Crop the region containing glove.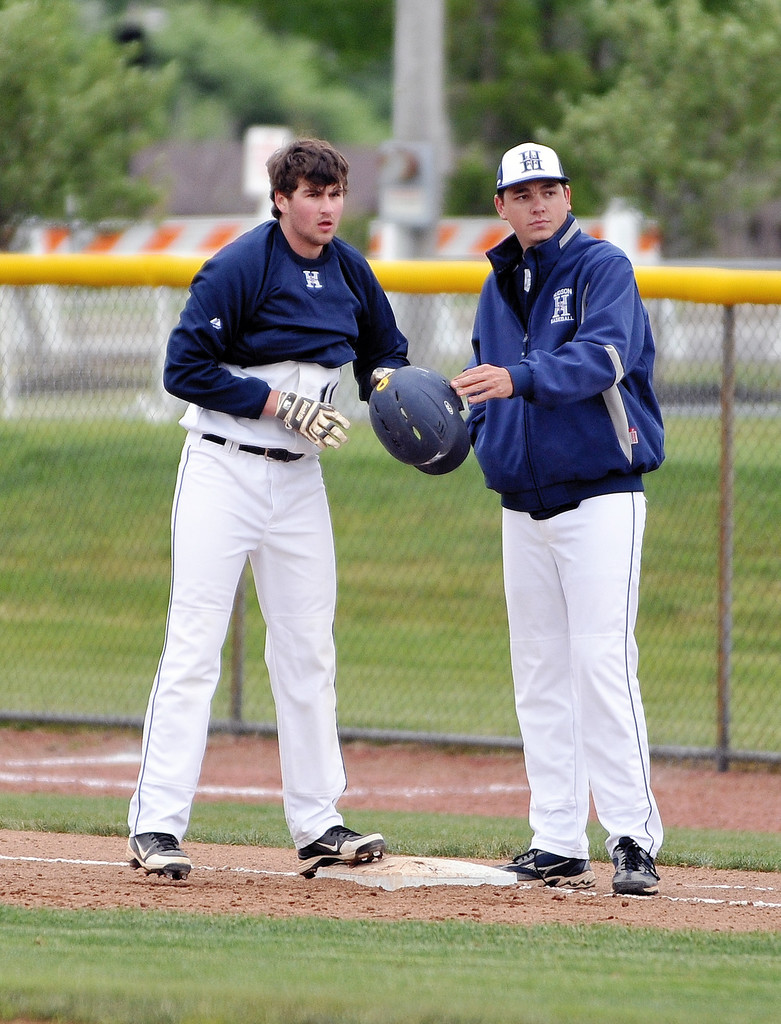
Crop region: 275, 387, 351, 449.
